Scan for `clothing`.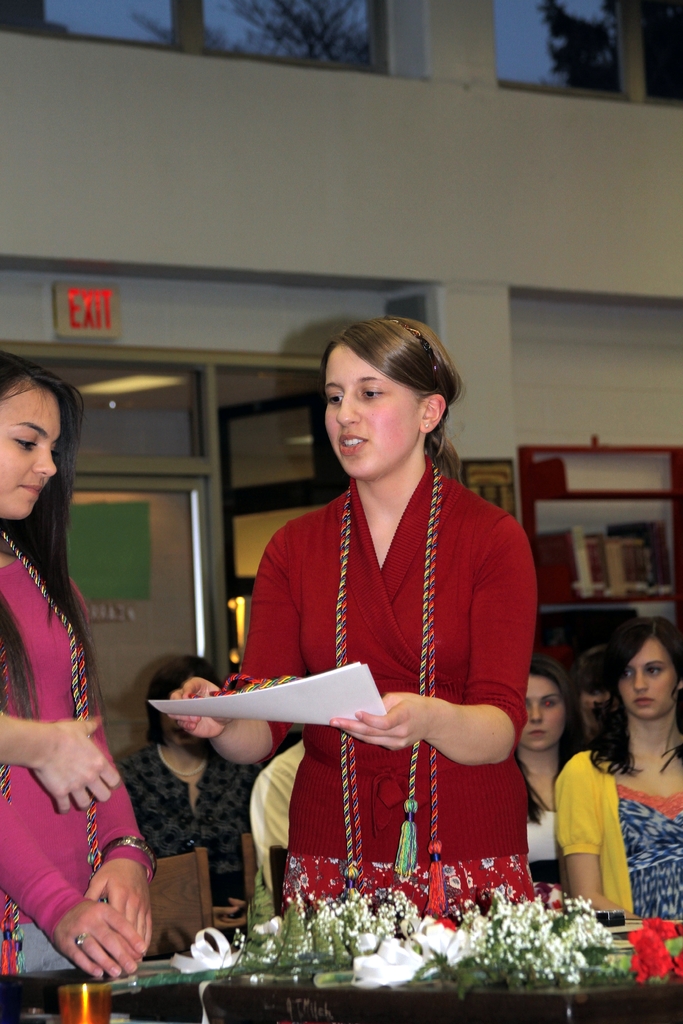
Scan result: [left=202, top=468, right=535, bottom=892].
